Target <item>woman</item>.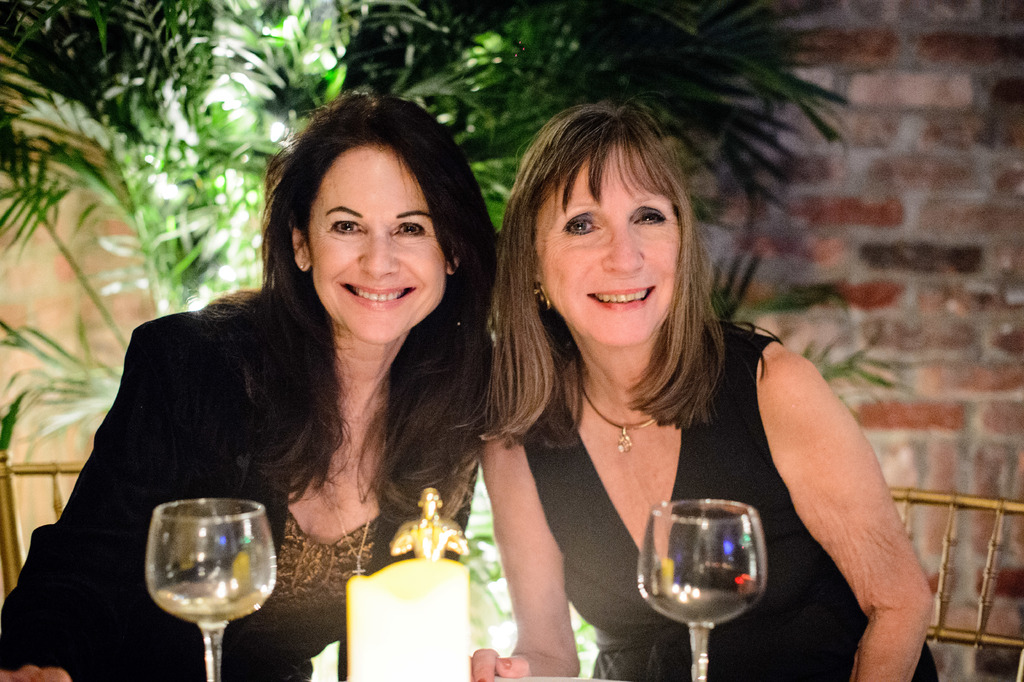
Target region: BBox(463, 83, 891, 663).
